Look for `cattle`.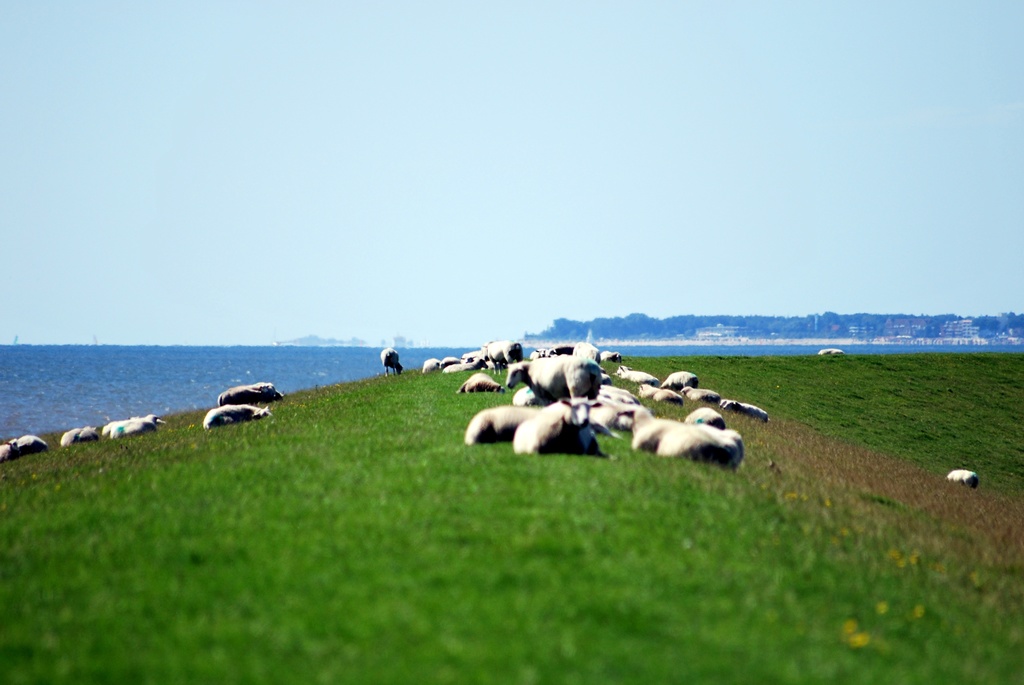
Found: {"x1": 572, "y1": 340, "x2": 602, "y2": 366}.
